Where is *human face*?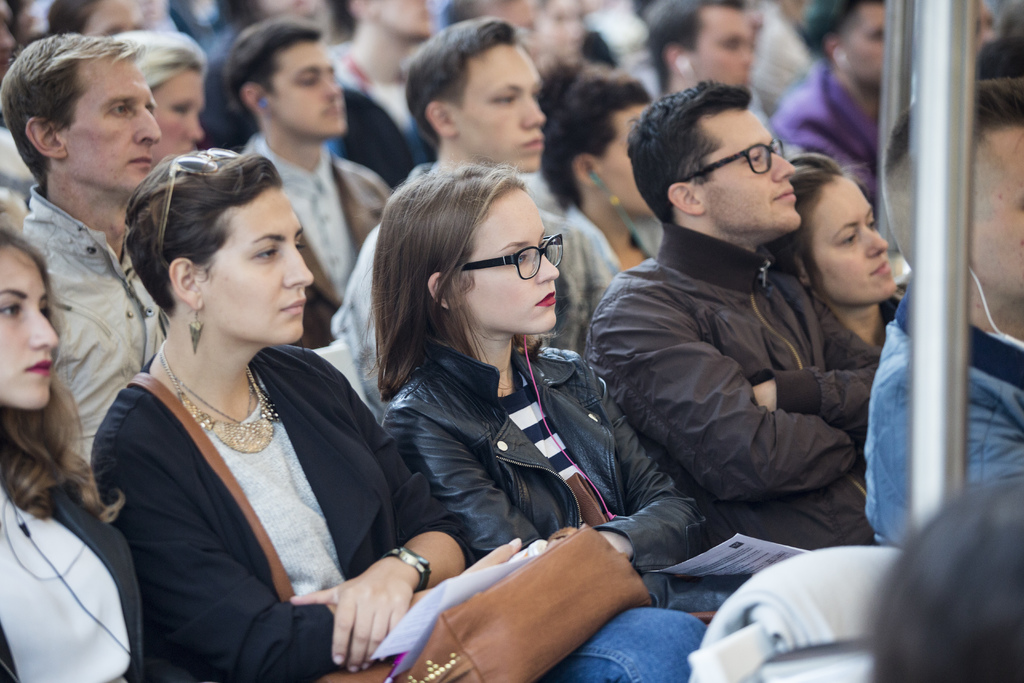
973, 131, 1023, 299.
